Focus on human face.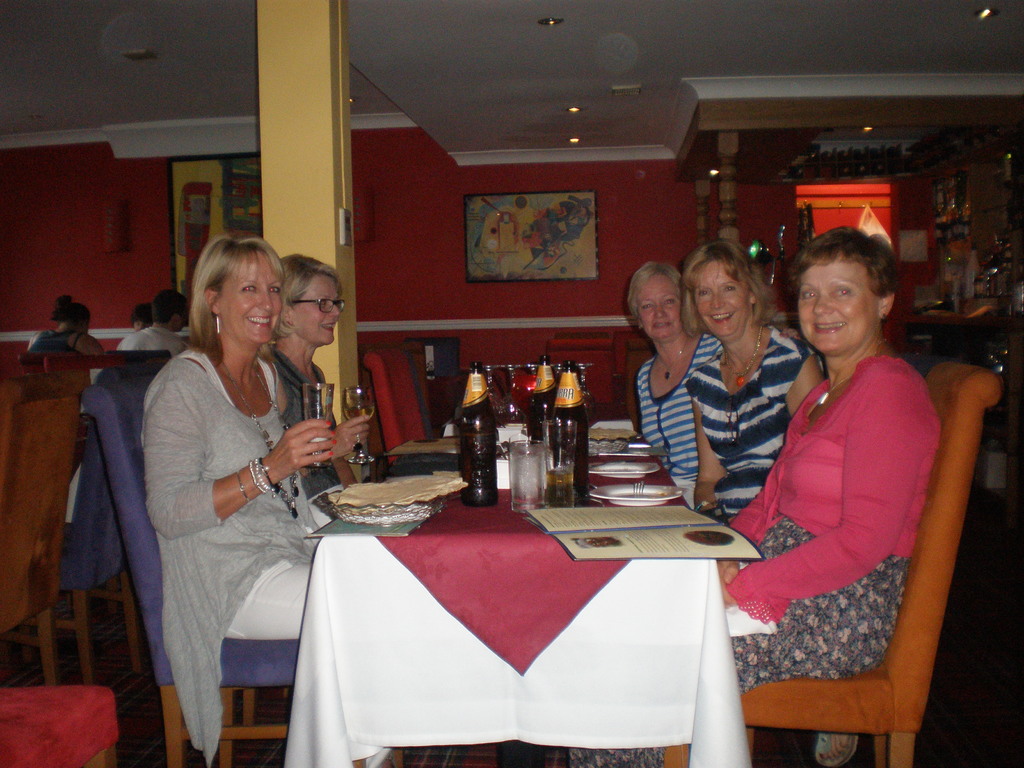
Focused at (left=227, top=264, right=281, bottom=351).
